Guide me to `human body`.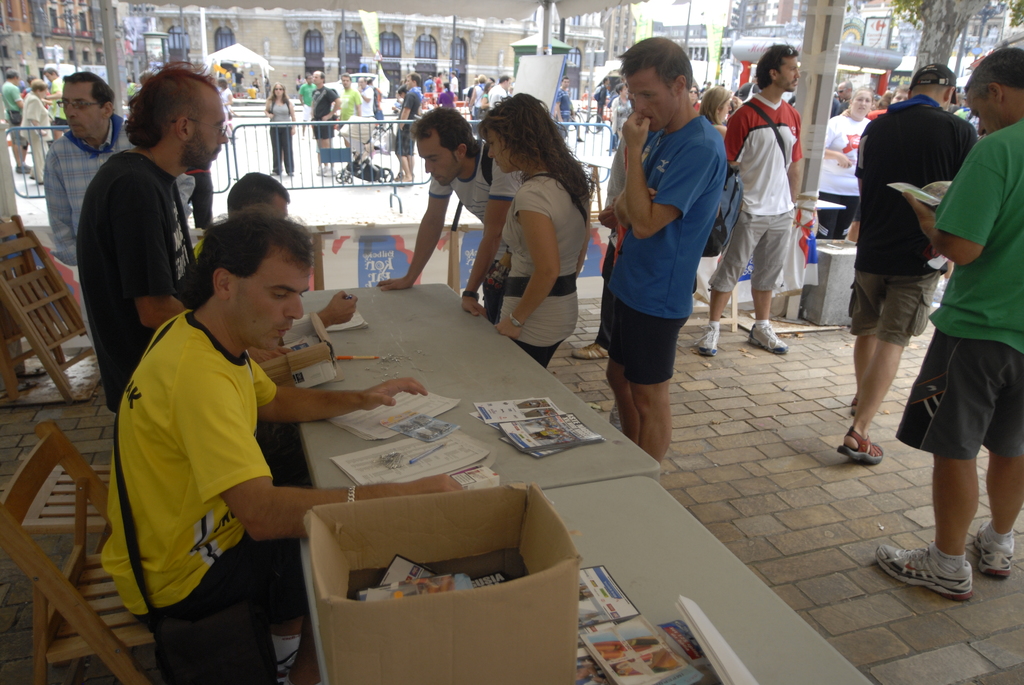
Guidance: crop(557, 86, 575, 140).
